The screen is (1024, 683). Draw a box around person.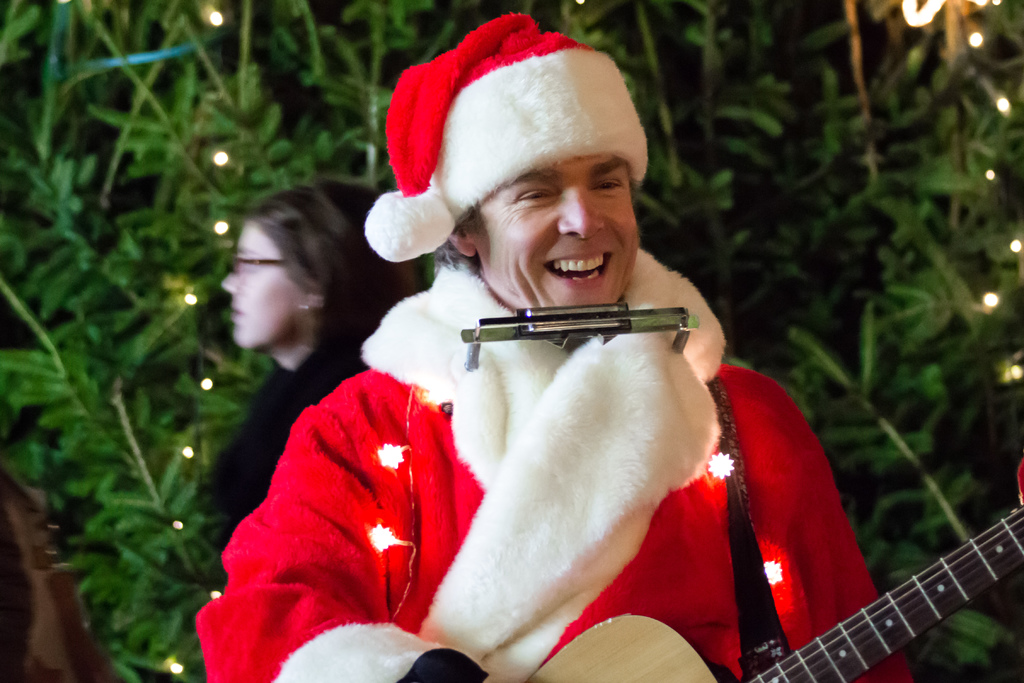
(196, 10, 911, 682).
